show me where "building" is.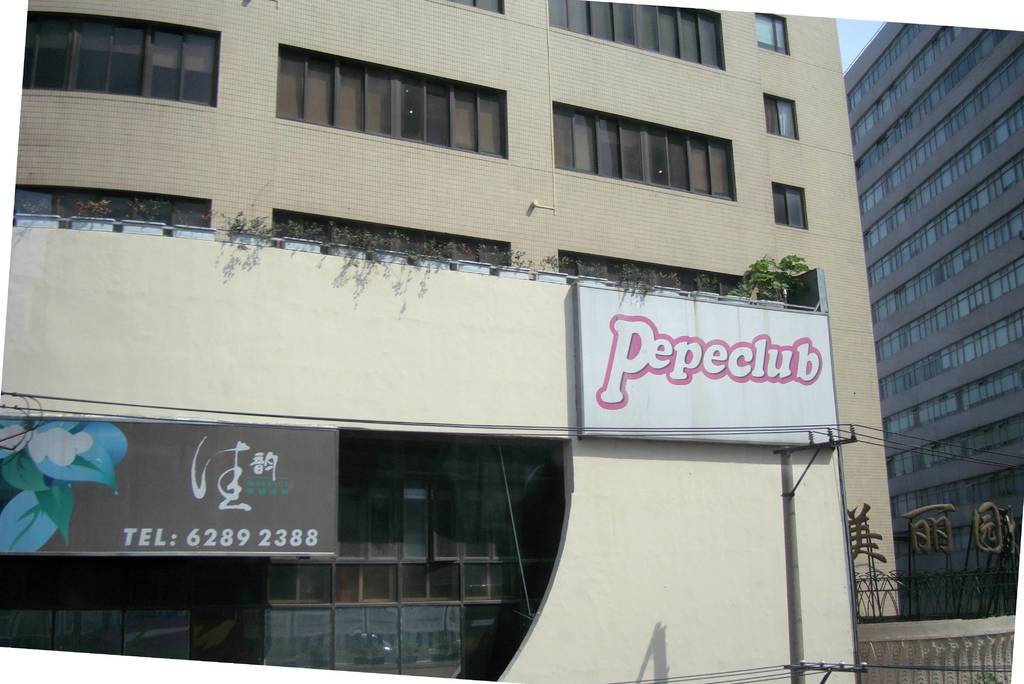
"building" is at box(841, 20, 1023, 615).
